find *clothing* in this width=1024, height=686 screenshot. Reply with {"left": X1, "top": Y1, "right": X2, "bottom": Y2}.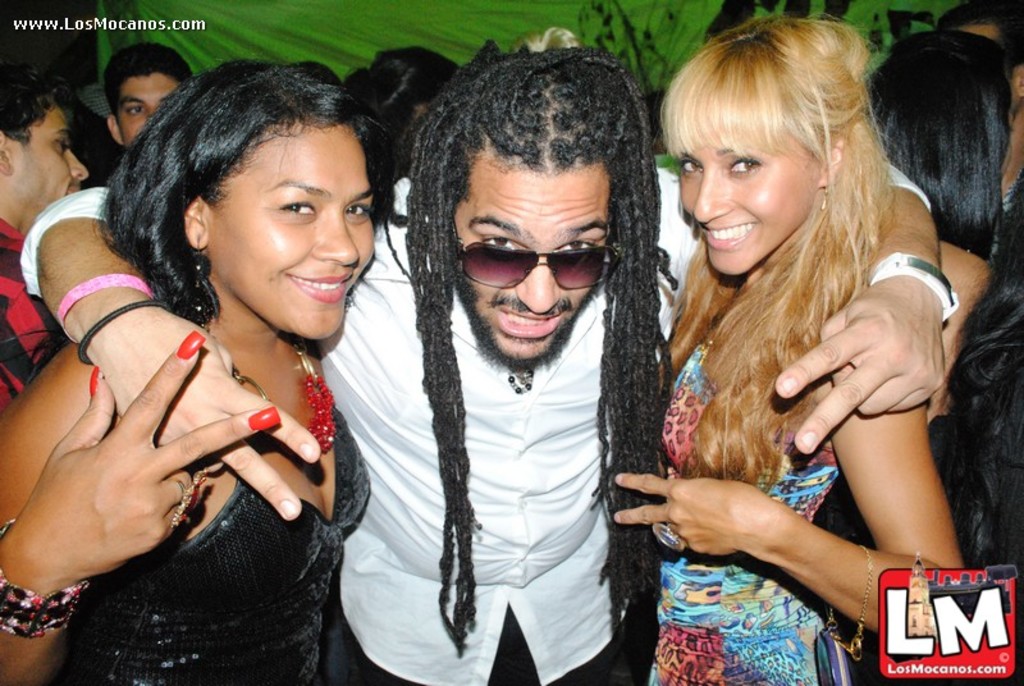
{"left": 0, "top": 219, "right": 67, "bottom": 412}.
